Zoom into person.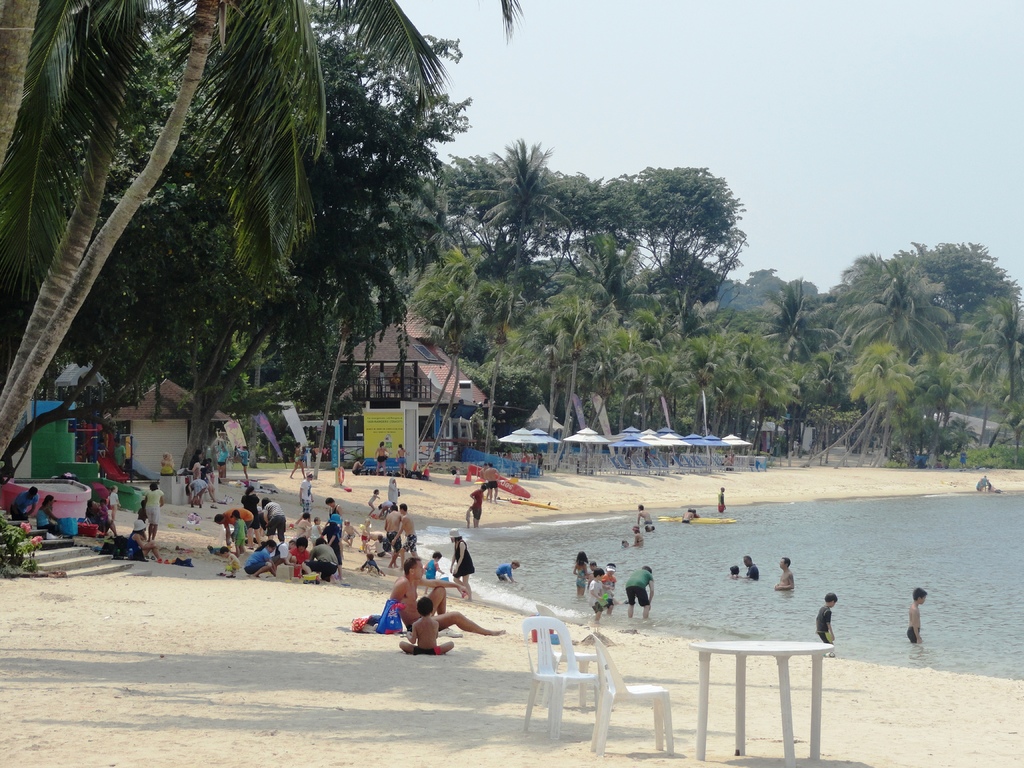
Zoom target: BBox(624, 566, 653, 618).
